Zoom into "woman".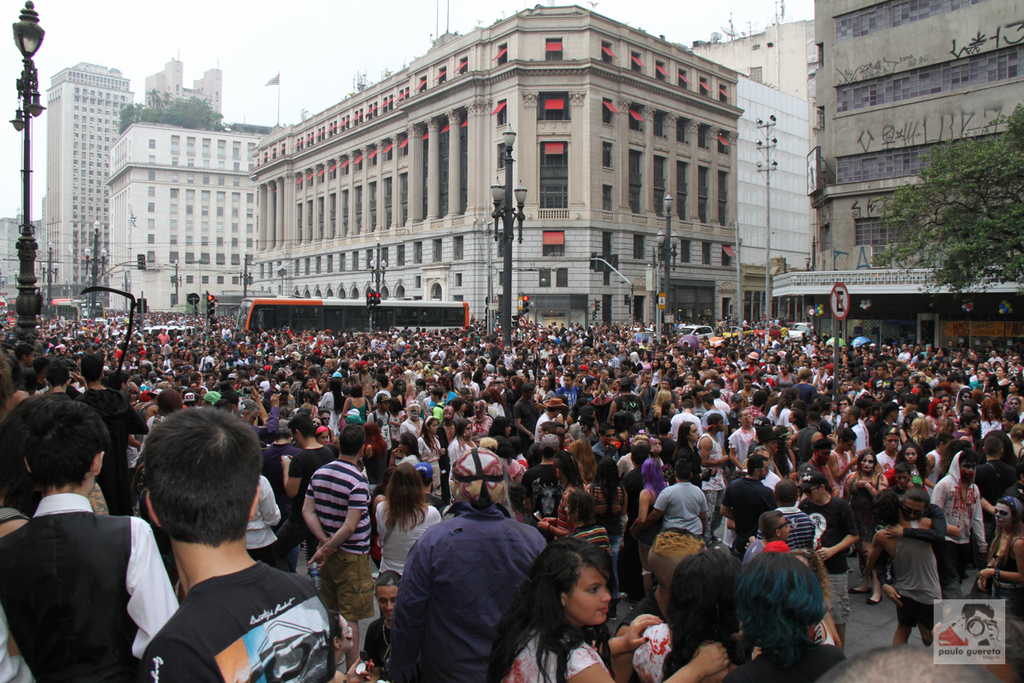
Zoom target: 587, 458, 628, 590.
